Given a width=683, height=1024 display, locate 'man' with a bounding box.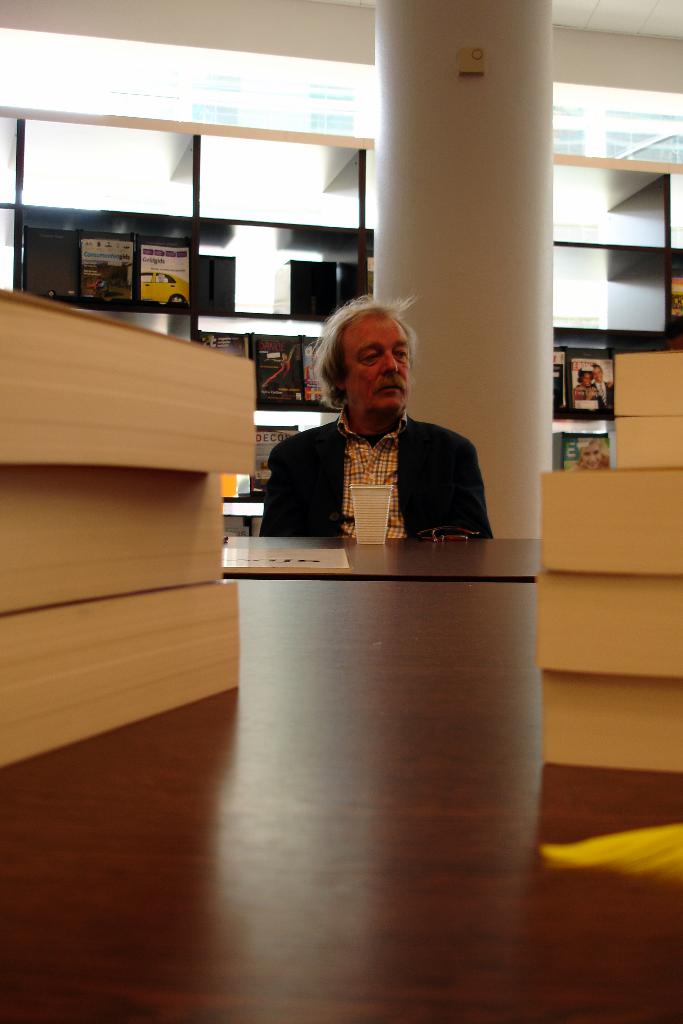
Located: (x1=584, y1=363, x2=613, y2=408).
